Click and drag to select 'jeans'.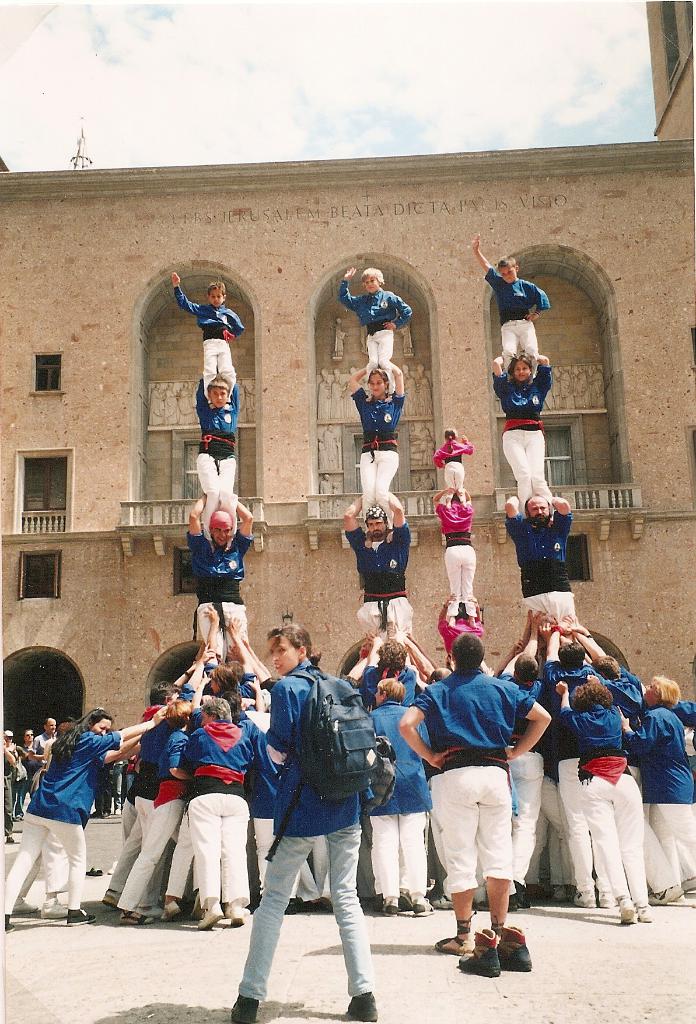
Selection: (x1=587, y1=787, x2=648, y2=908).
